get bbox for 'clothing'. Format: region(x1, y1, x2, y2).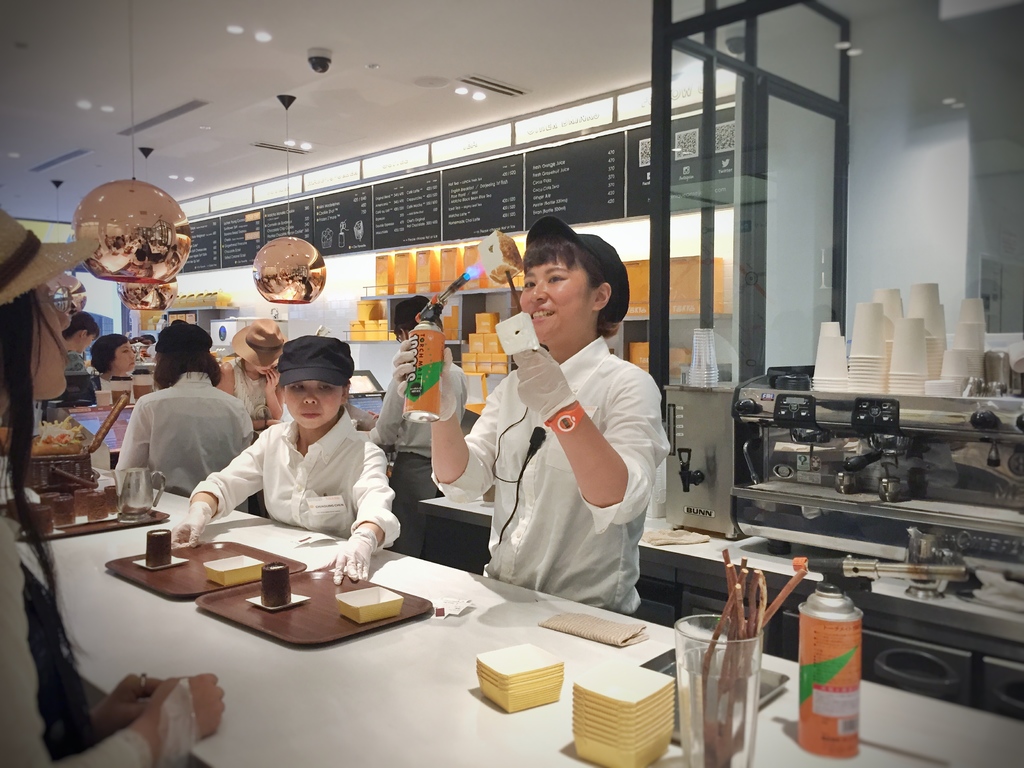
region(188, 408, 404, 557).
